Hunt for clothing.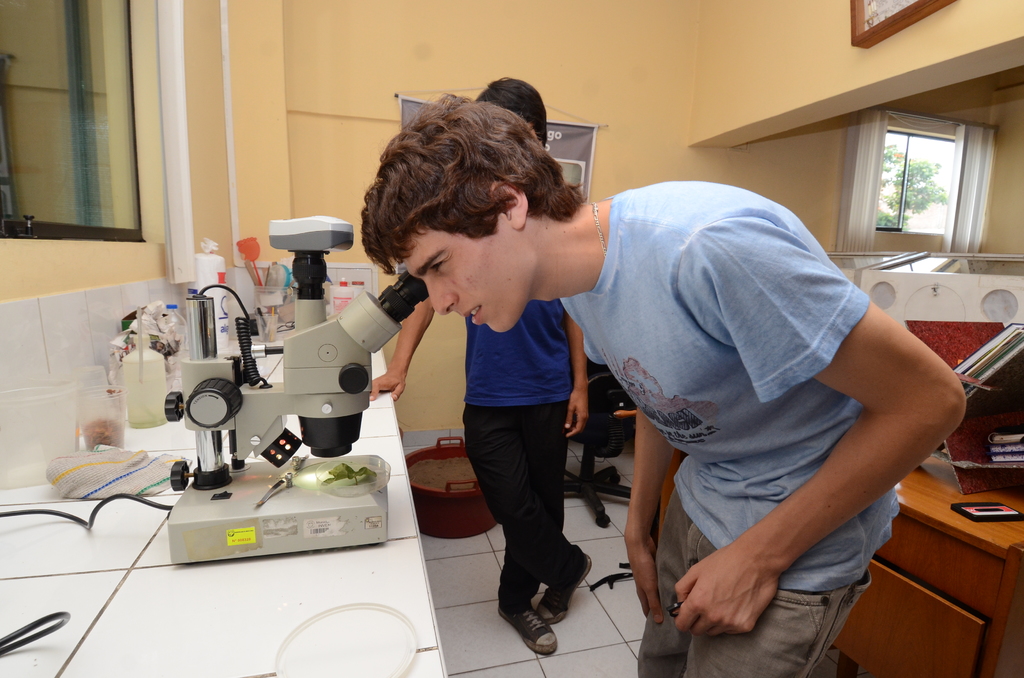
Hunted down at pyautogui.locateOnScreen(458, 302, 586, 613).
